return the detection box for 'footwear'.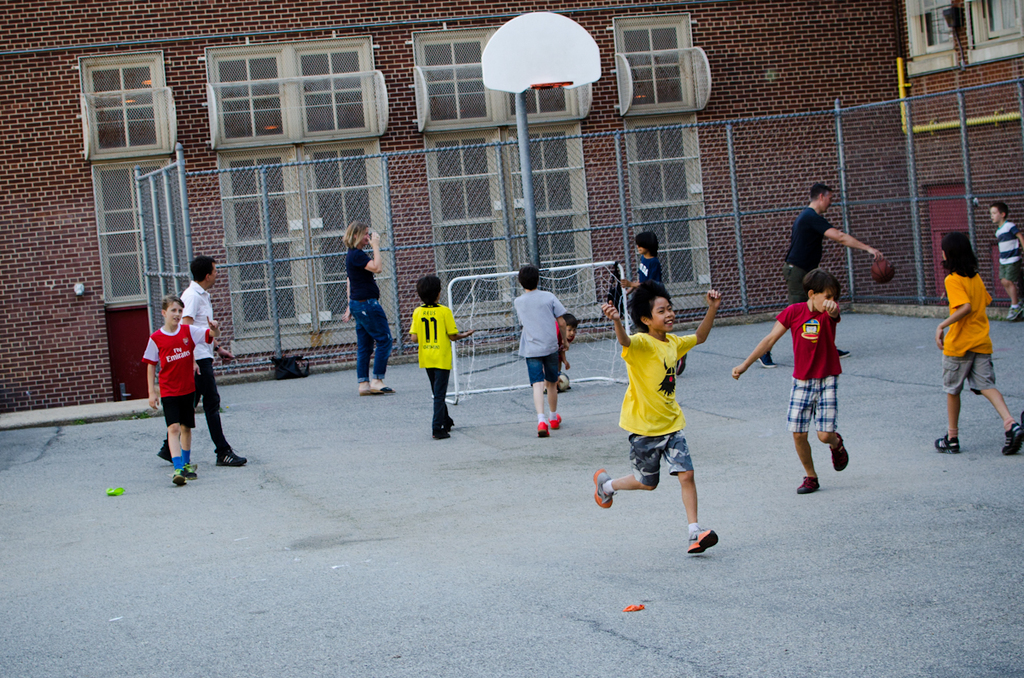
<region>432, 427, 446, 441</region>.
